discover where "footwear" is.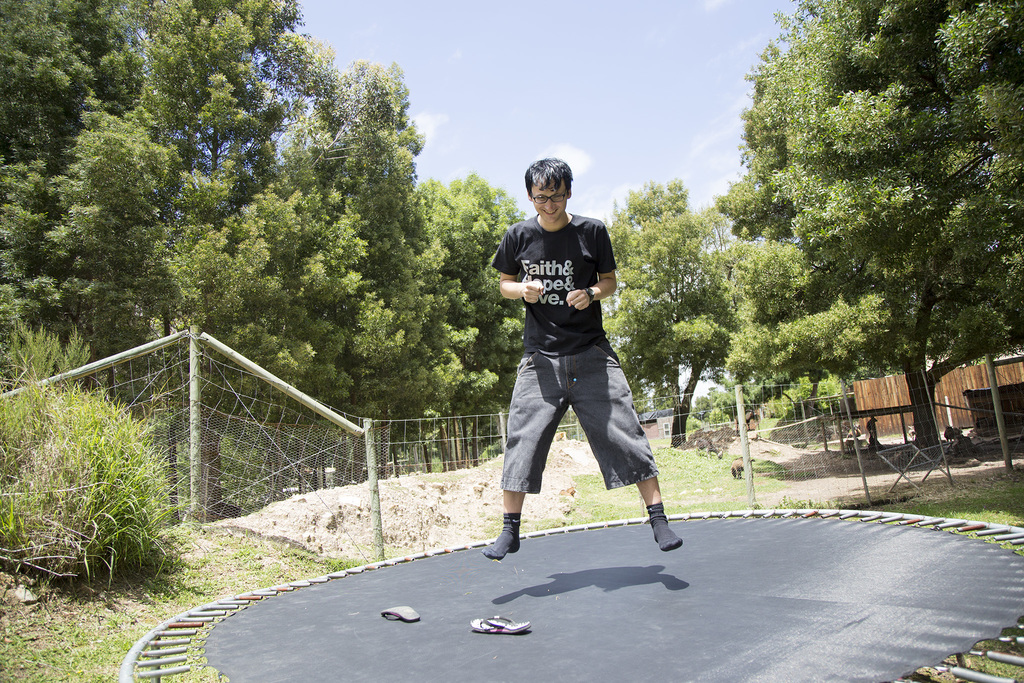
Discovered at {"left": 380, "top": 605, "right": 418, "bottom": 620}.
